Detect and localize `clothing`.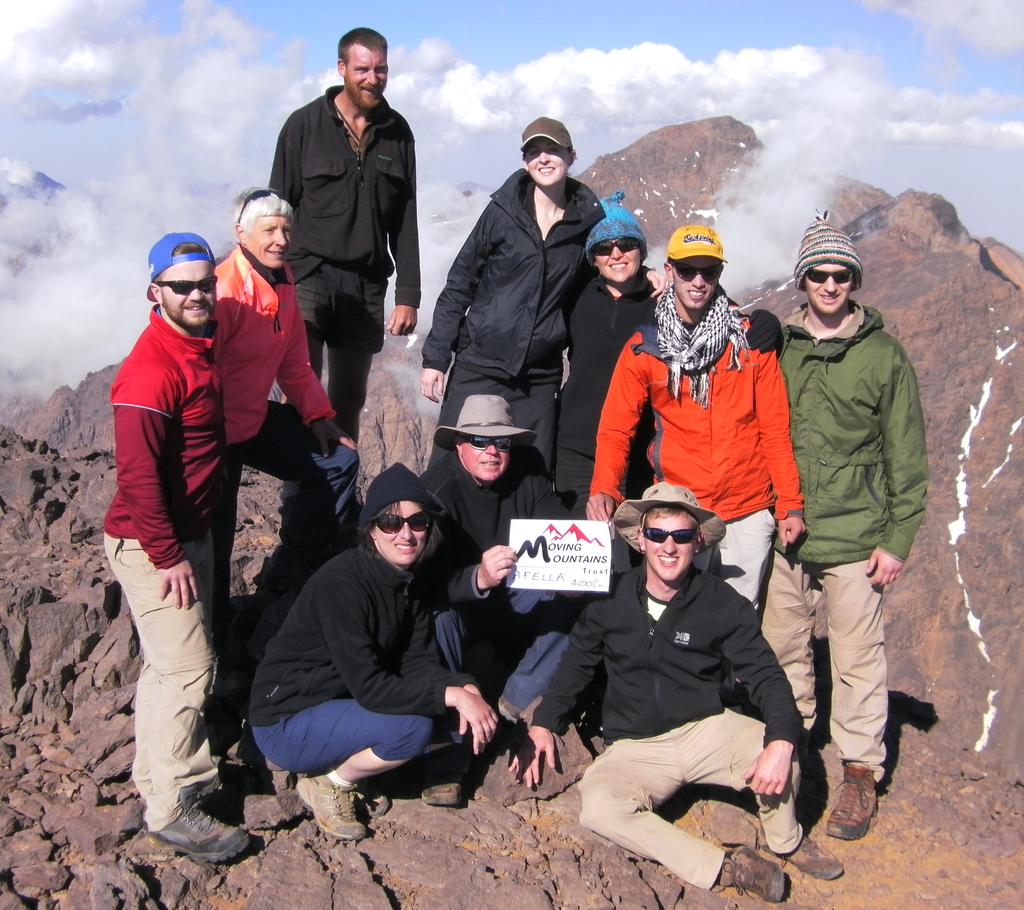
Localized at box(249, 473, 509, 812).
